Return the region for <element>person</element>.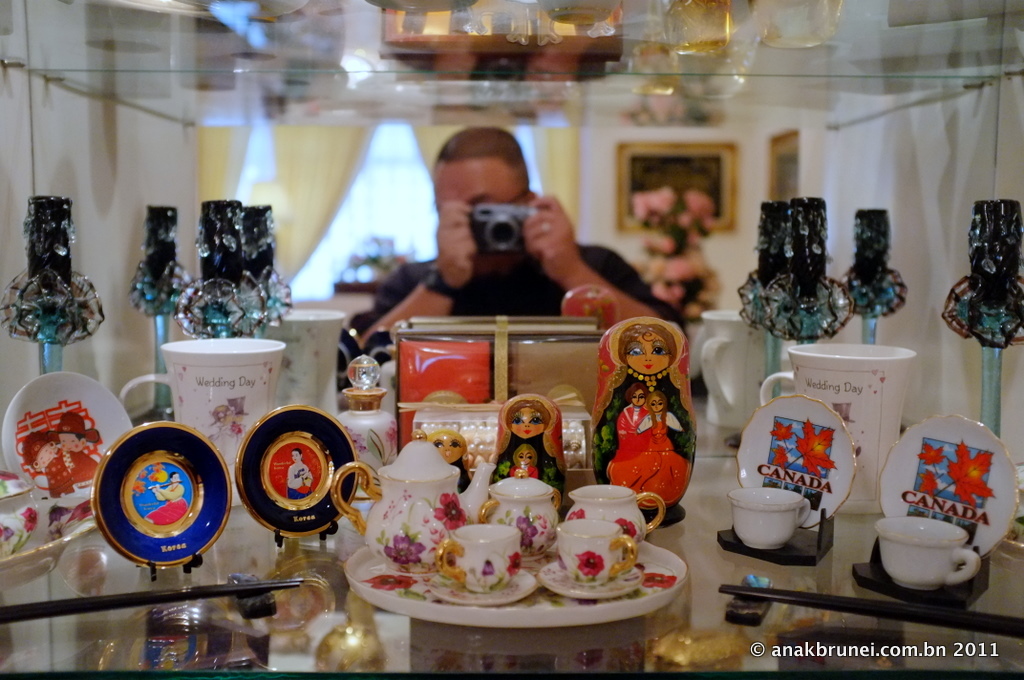
Rect(489, 393, 568, 508).
